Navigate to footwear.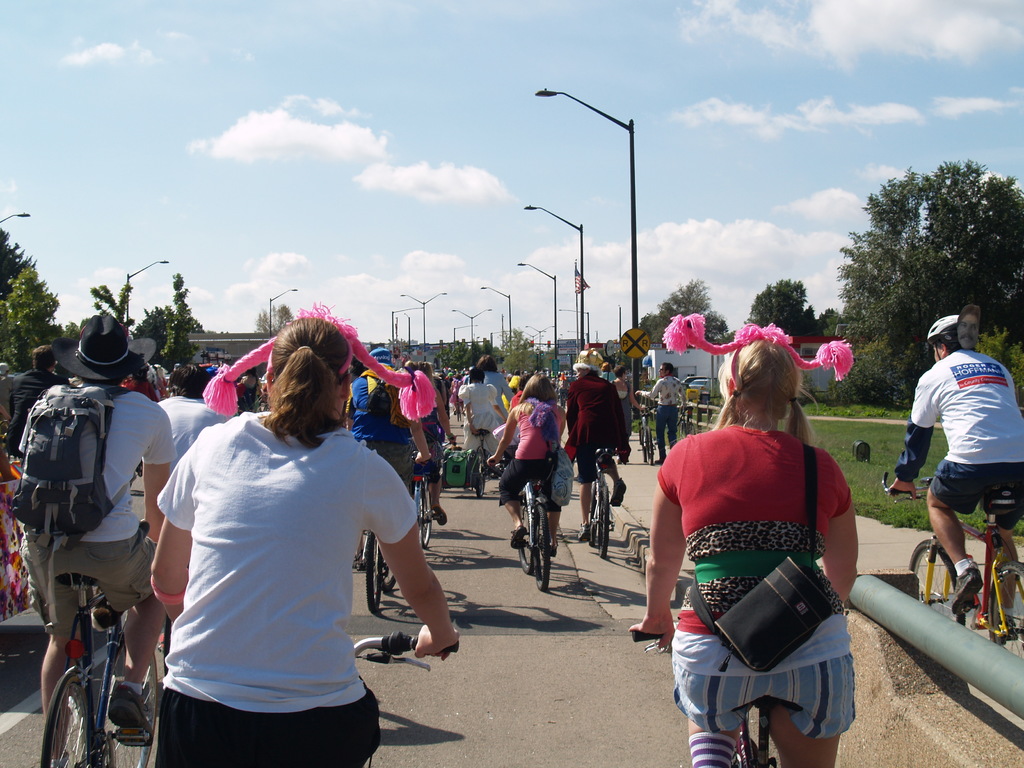
Navigation target: Rect(659, 458, 670, 466).
